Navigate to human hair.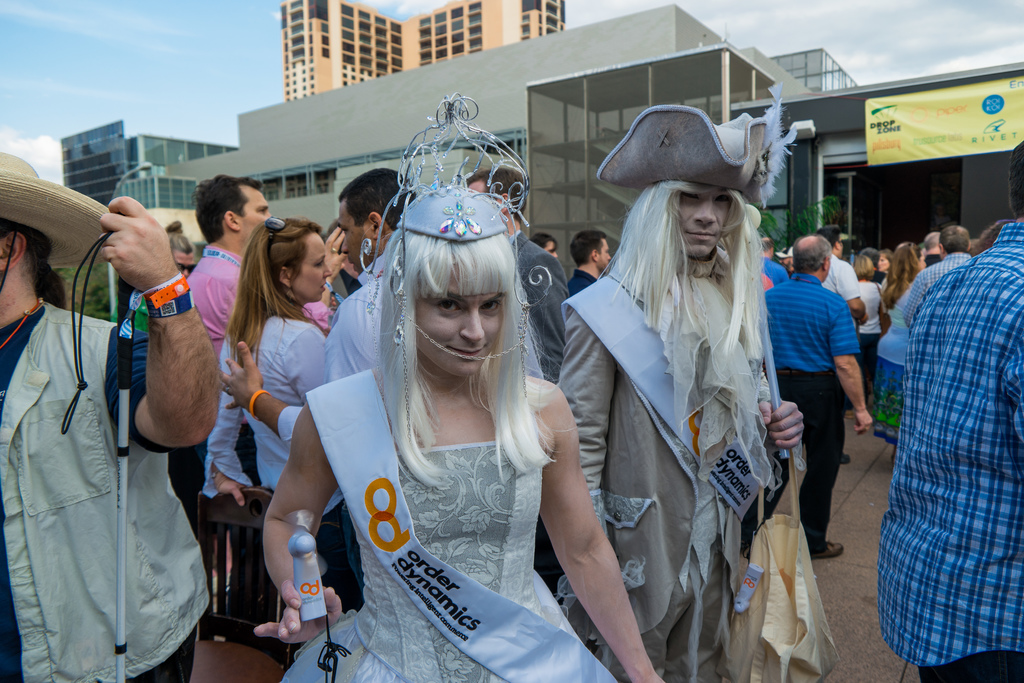
Navigation target: 883/243/924/308.
